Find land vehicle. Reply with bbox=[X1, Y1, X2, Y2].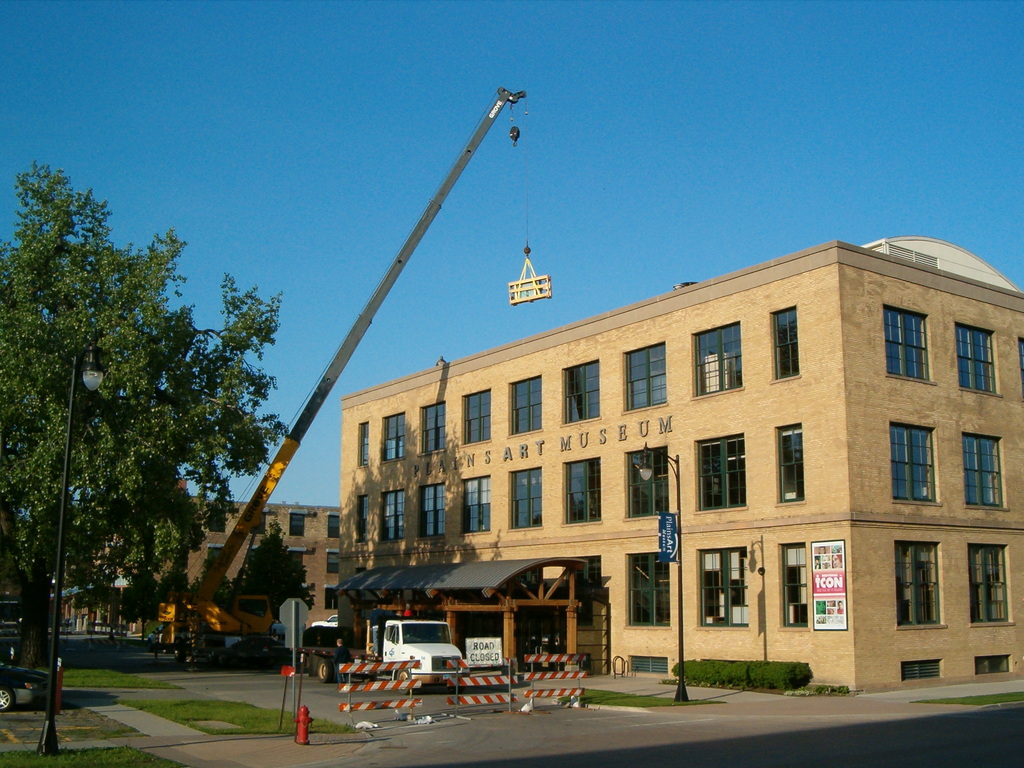
bbox=[287, 619, 461, 693].
